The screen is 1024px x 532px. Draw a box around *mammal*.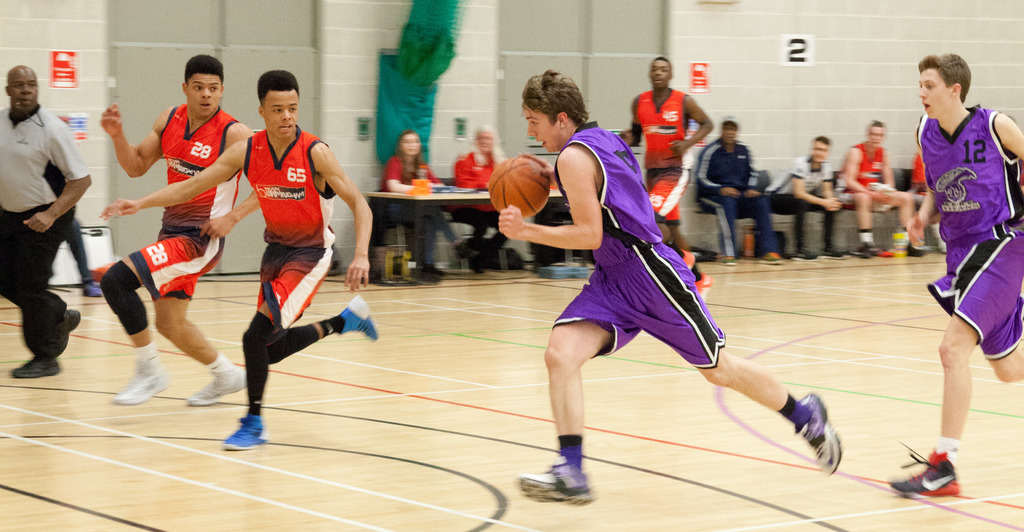
Rect(696, 116, 789, 266).
